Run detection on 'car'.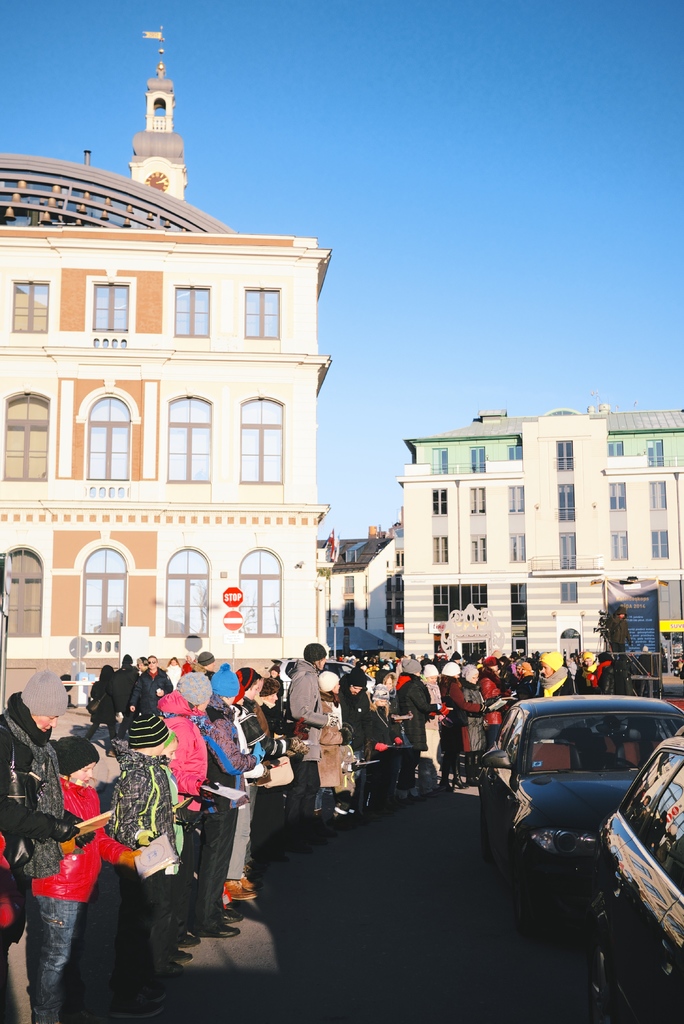
Result: <region>478, 691, 681, 924</region>.
